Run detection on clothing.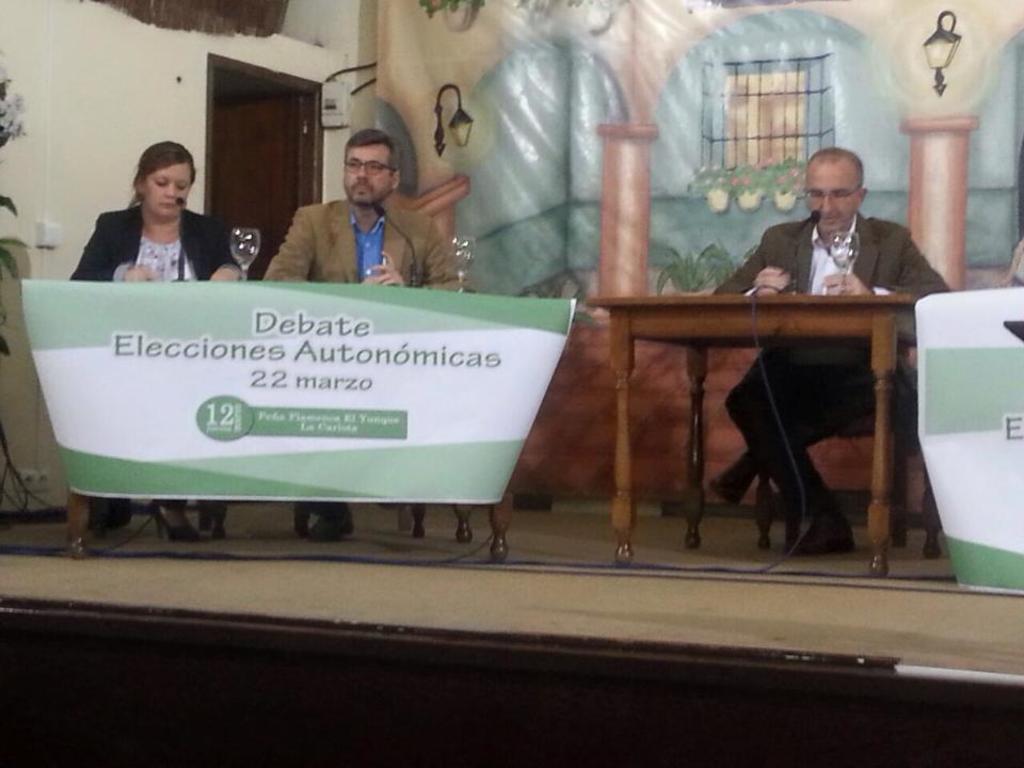
Result: locate(69, 203, 243, 282).
